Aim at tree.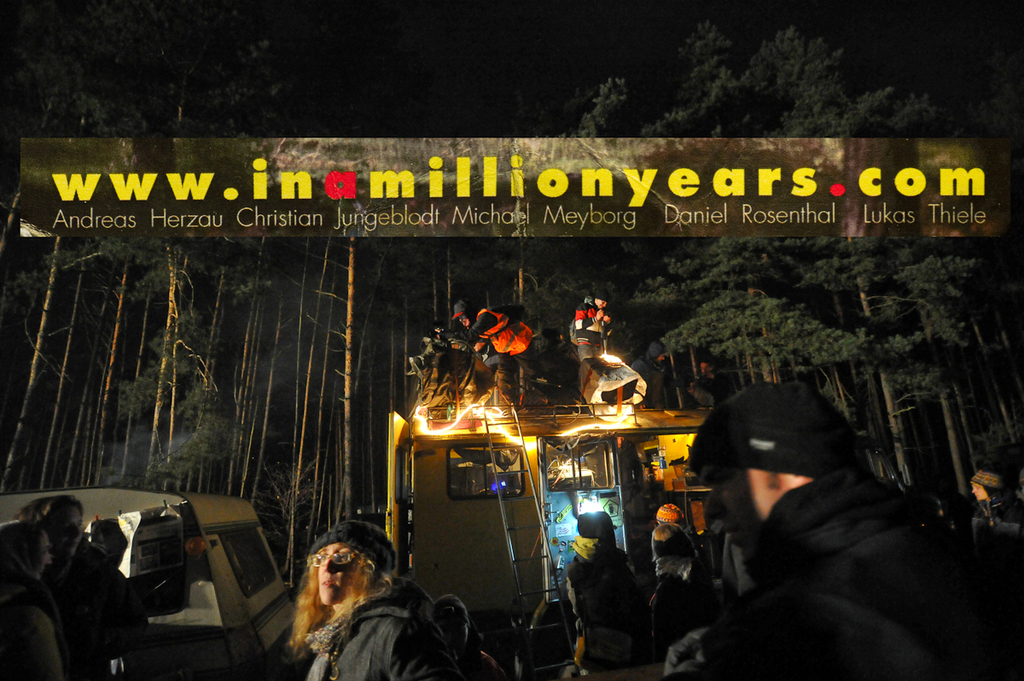
Aimed at (x1=536, y1=7, x2=1017, y2=491).
